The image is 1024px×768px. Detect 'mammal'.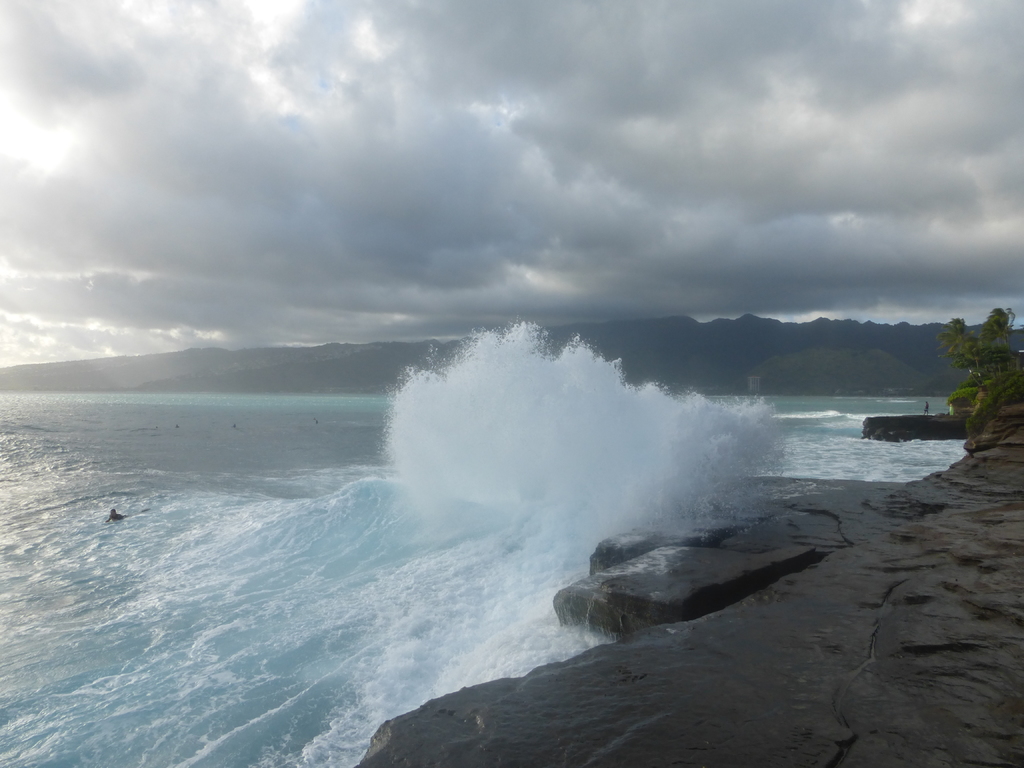
Detection: 104/507/127/525.
